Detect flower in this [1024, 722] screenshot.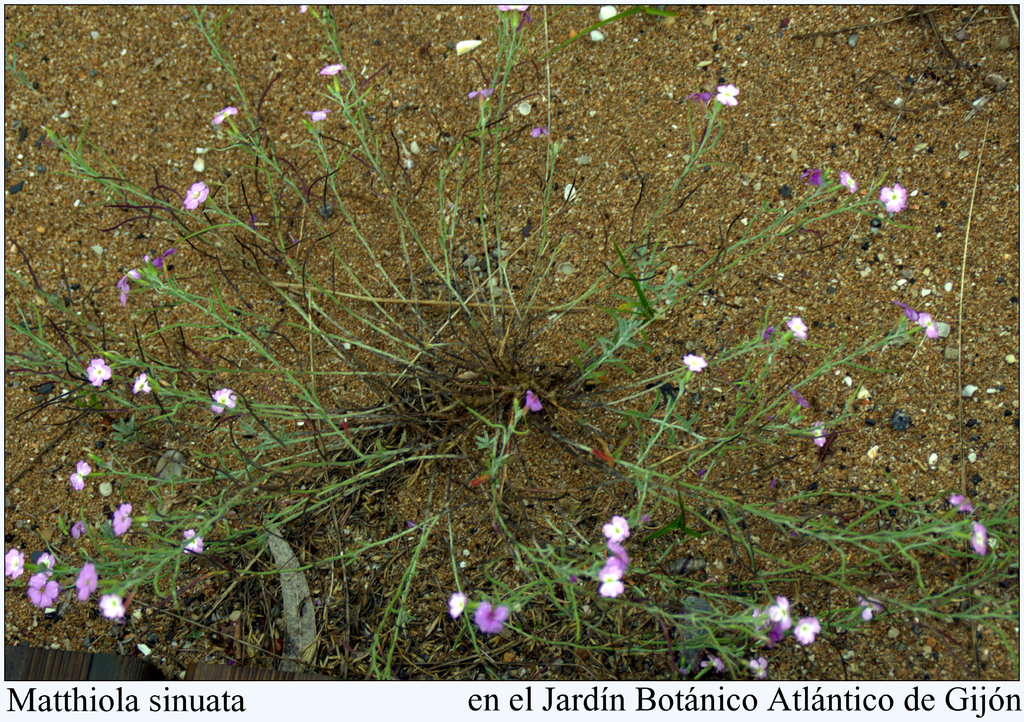
Detection: left=113, top=501, right=132, bottom=534.
